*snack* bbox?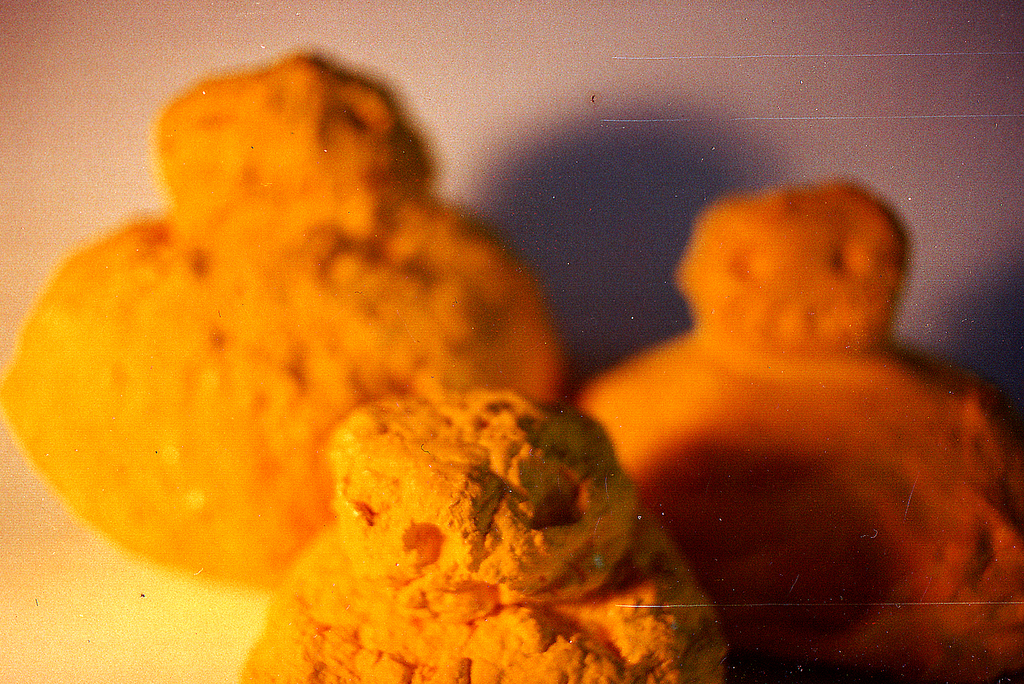
(x1=236, y1=386, x2=731, y2=683)
